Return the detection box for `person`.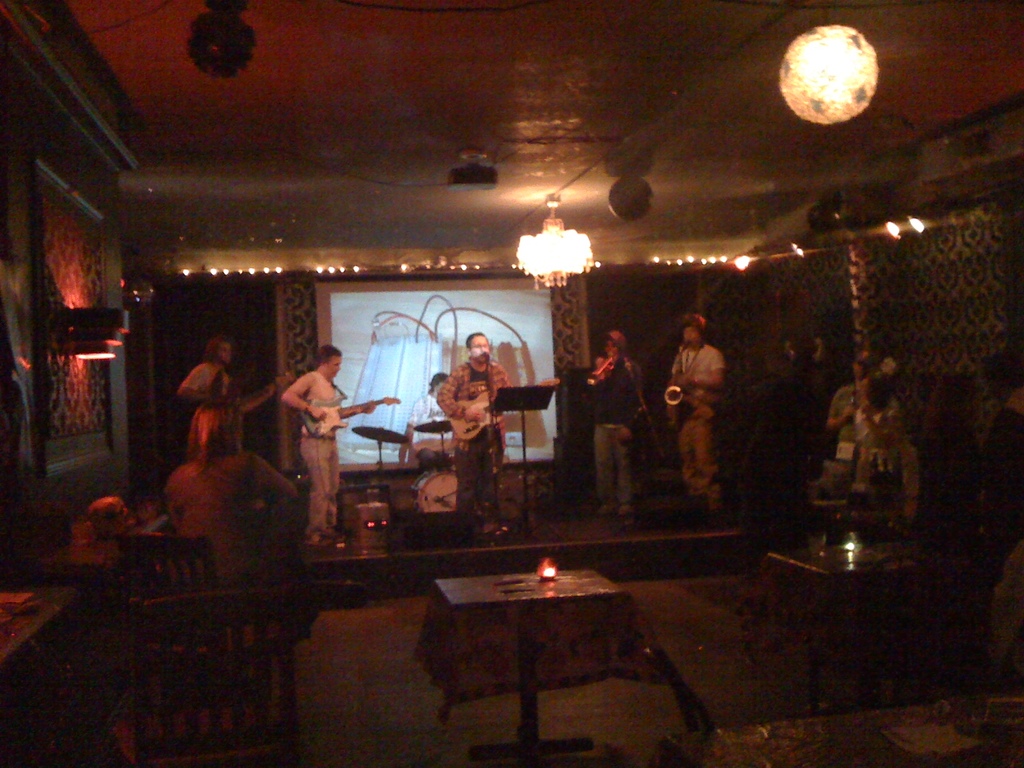
detection(854, 367, 918, 516).
